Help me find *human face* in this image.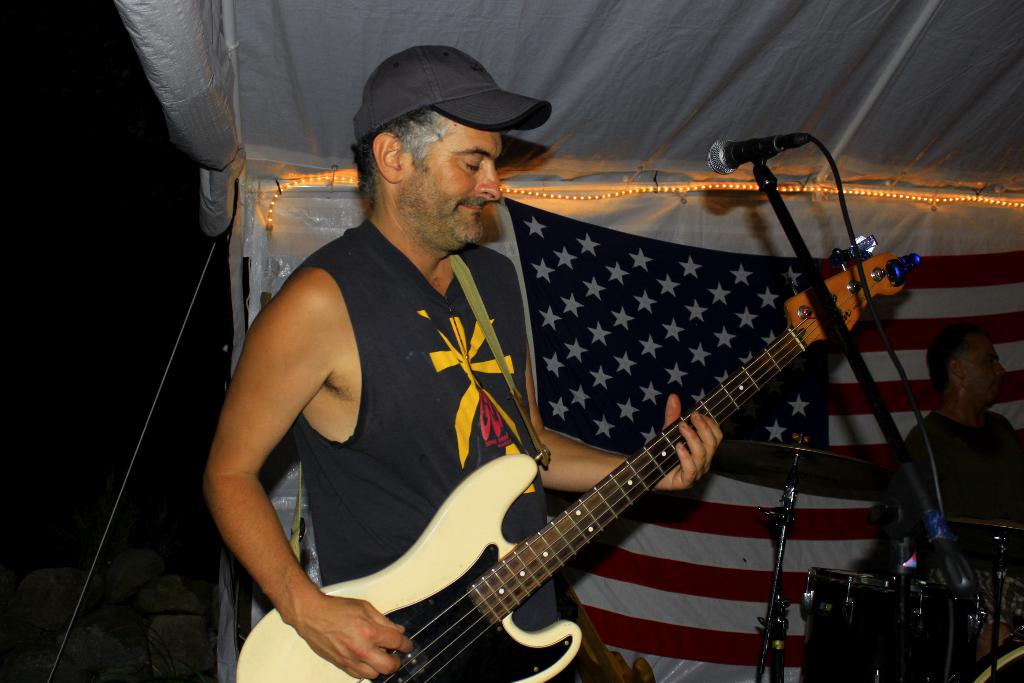
Found it: BBox(401, 120, 505, 251).
